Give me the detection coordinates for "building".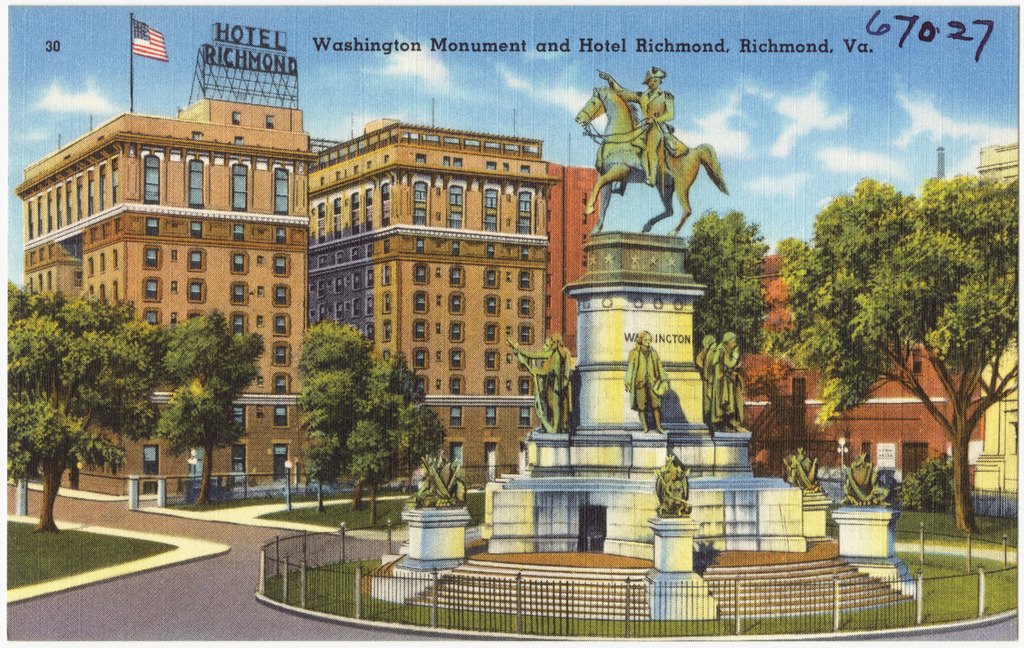
detection(976, 148, 1022, 516).
